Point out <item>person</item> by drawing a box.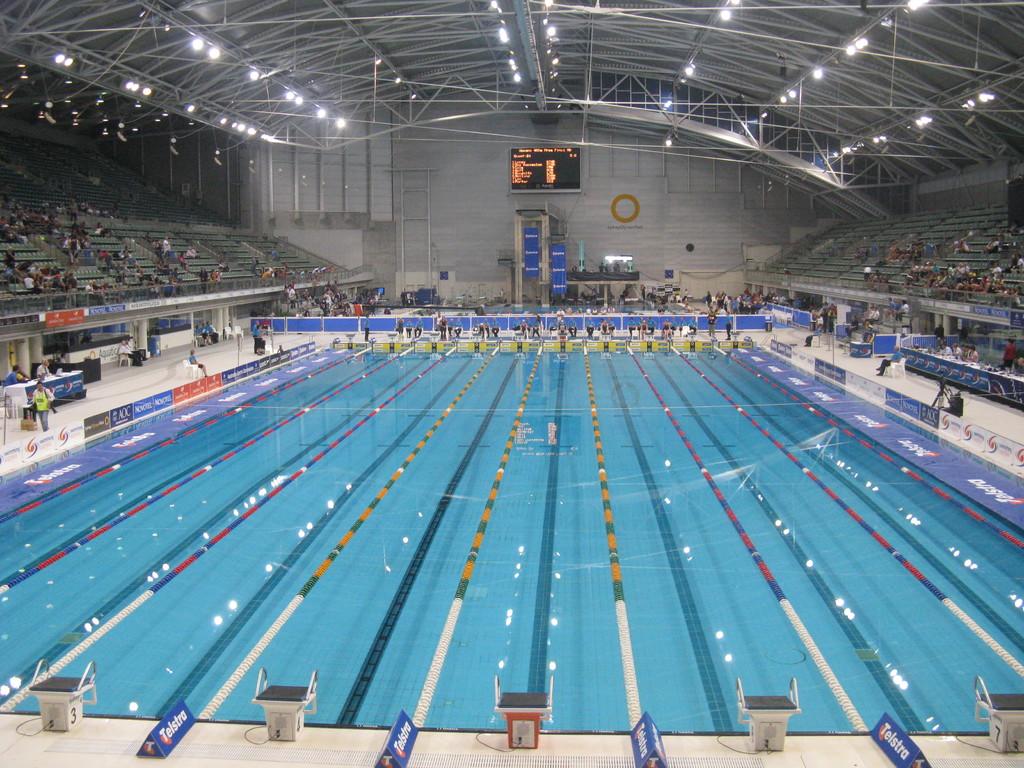
58,349,67,362.
